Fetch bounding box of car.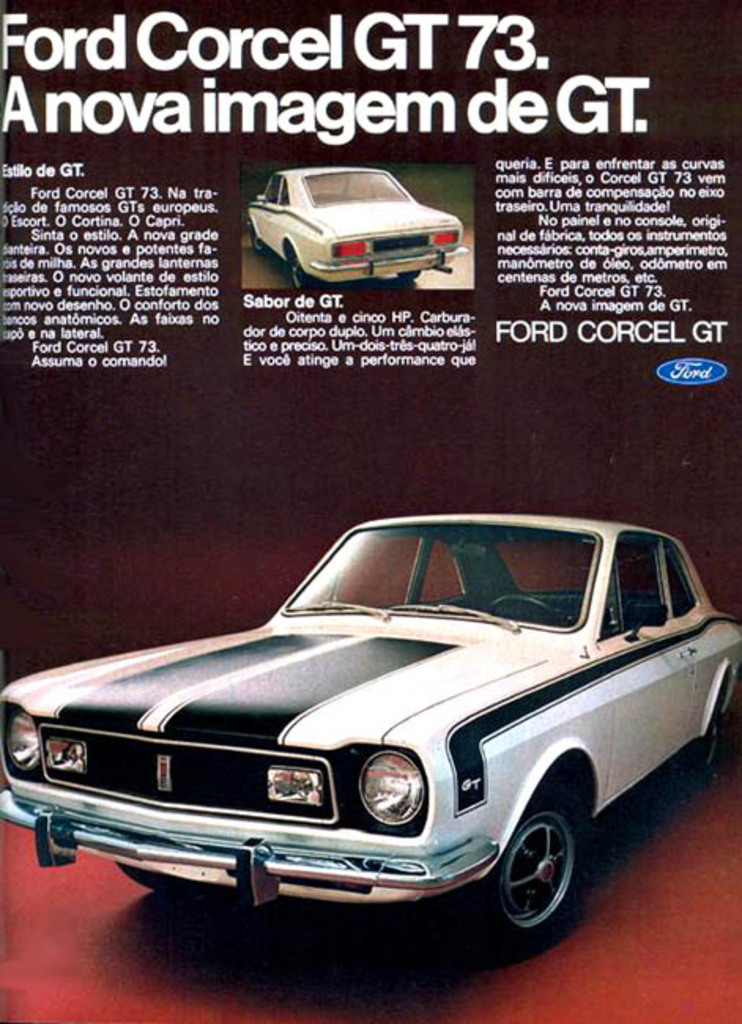
Bbox: 249, 169, 466, 285.
